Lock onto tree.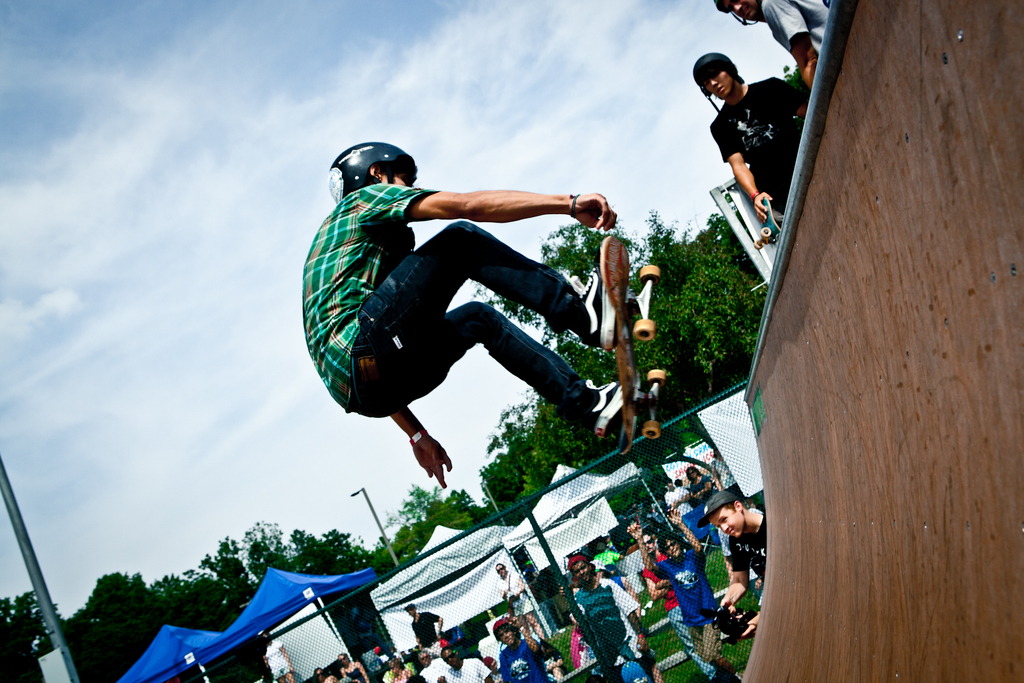
Locked: locate(506, 383, 556, 482).
